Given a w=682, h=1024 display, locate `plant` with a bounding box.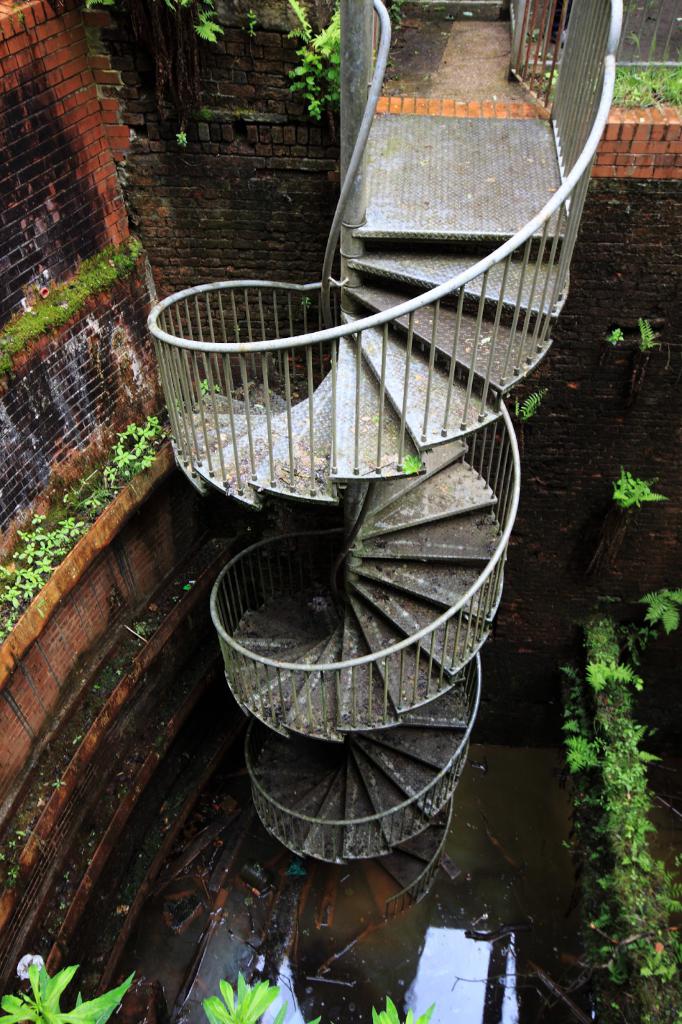
Located: bbox=[385, 56, 395, 67].
